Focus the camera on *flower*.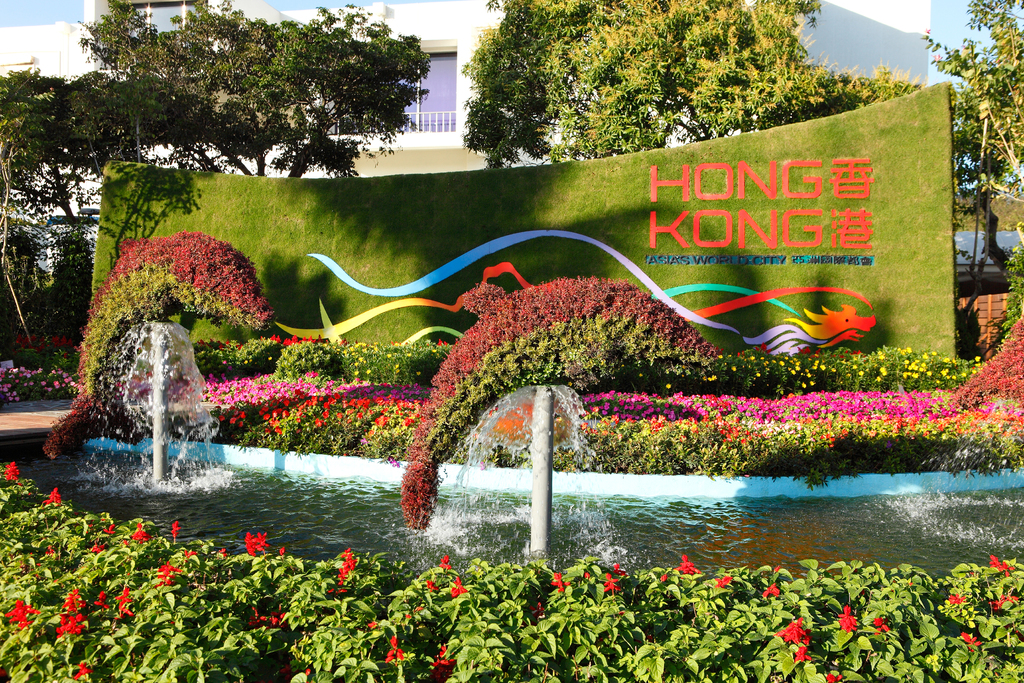
Focus region: {"x1": 113, "y1": 587, "x2": 132, "y2": 618}.
